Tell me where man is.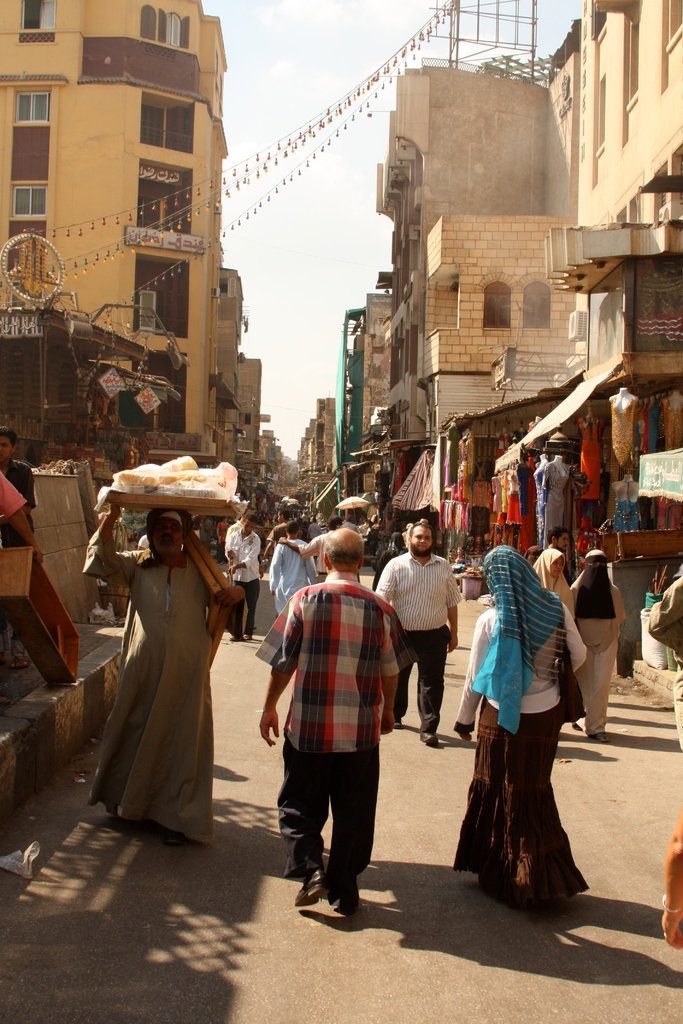
man is at (379, 522, 458, 748).
